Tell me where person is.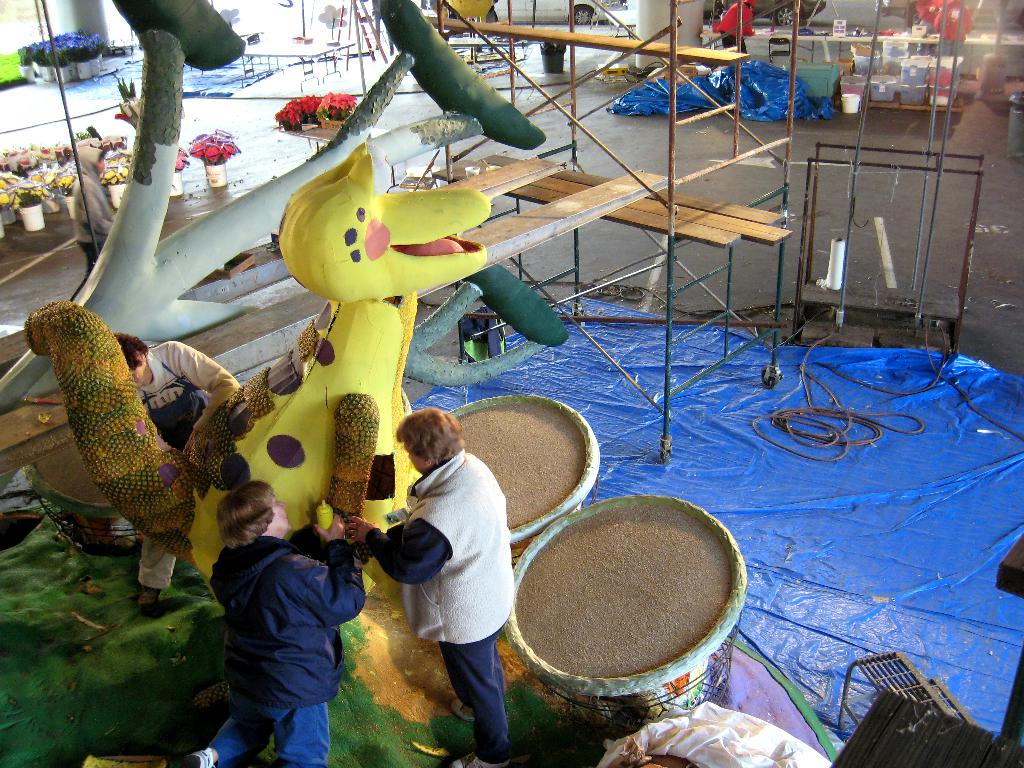
person is at box=[180, 481, 368, 767].
